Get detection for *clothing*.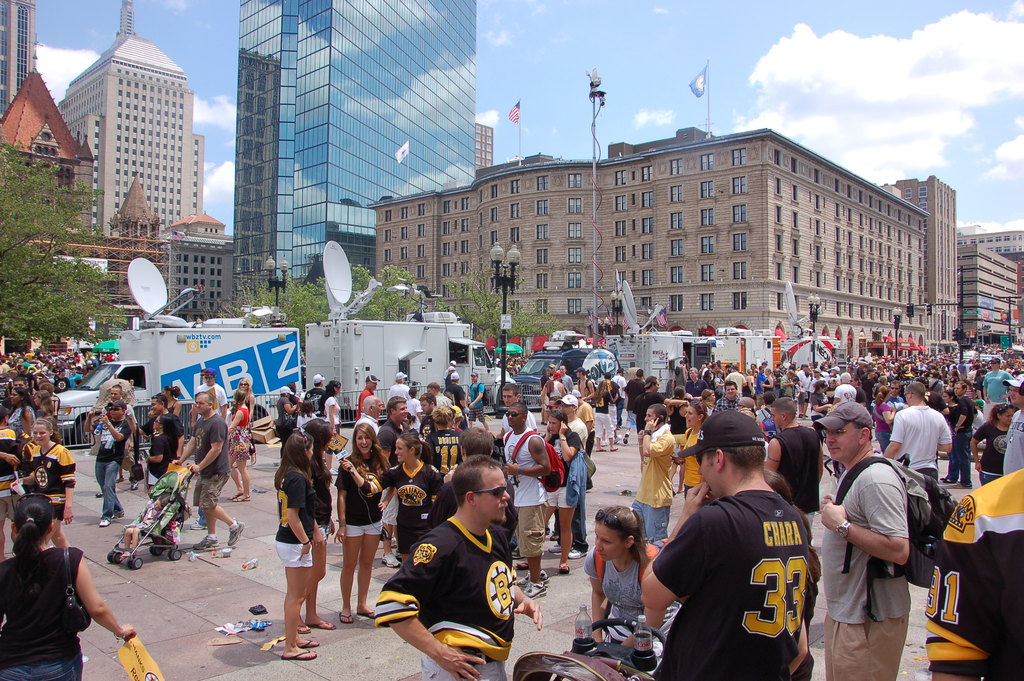
Detection: 823 446 911 680.
